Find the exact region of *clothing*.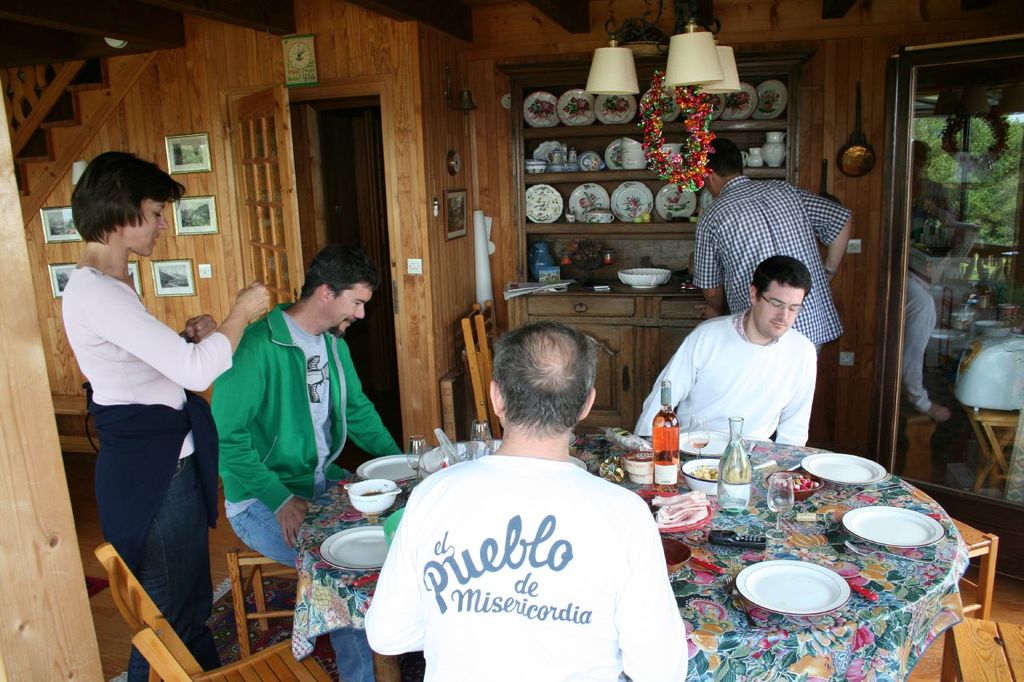
Exact region: (359,457,688,681).
